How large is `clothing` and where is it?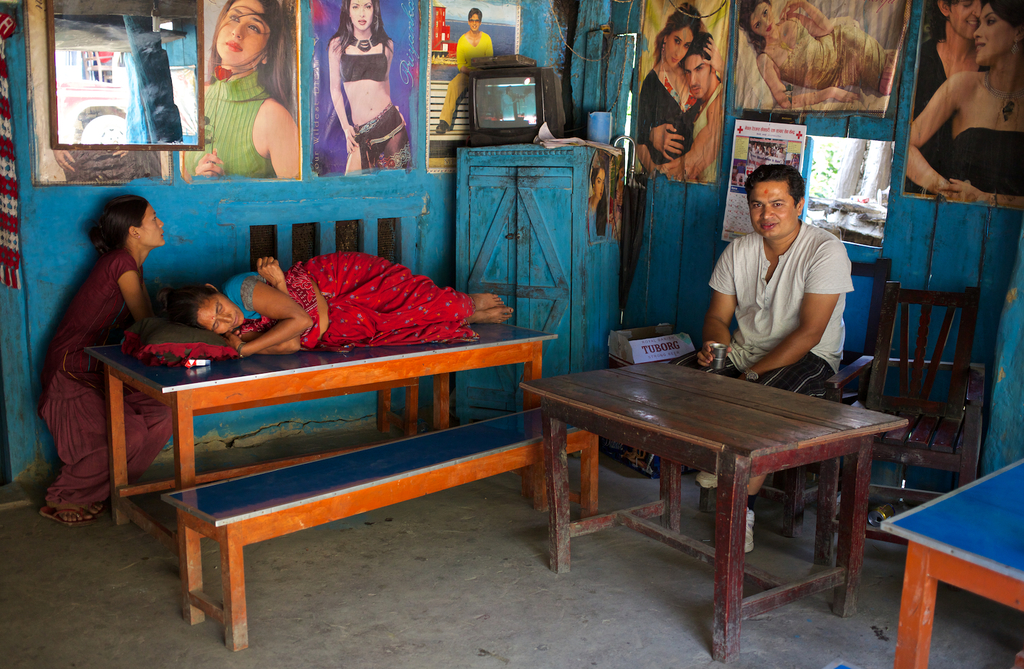
Bounding box: x1=360 y1=109 x2=419 y2=176.
